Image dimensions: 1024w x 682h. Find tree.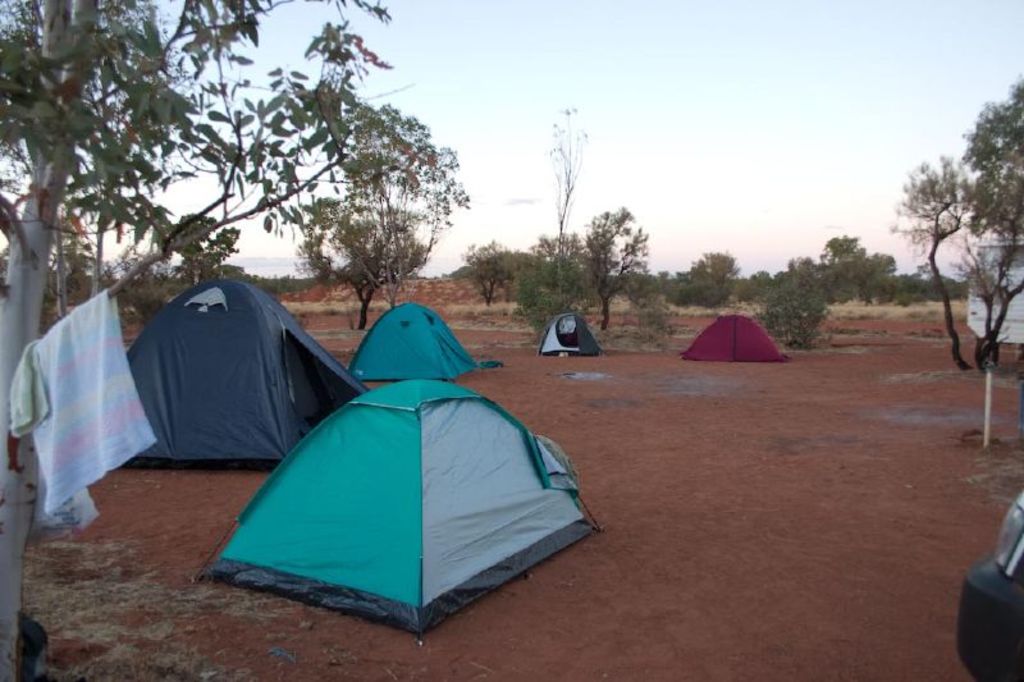
select_region(0, 0, 417, 681).
